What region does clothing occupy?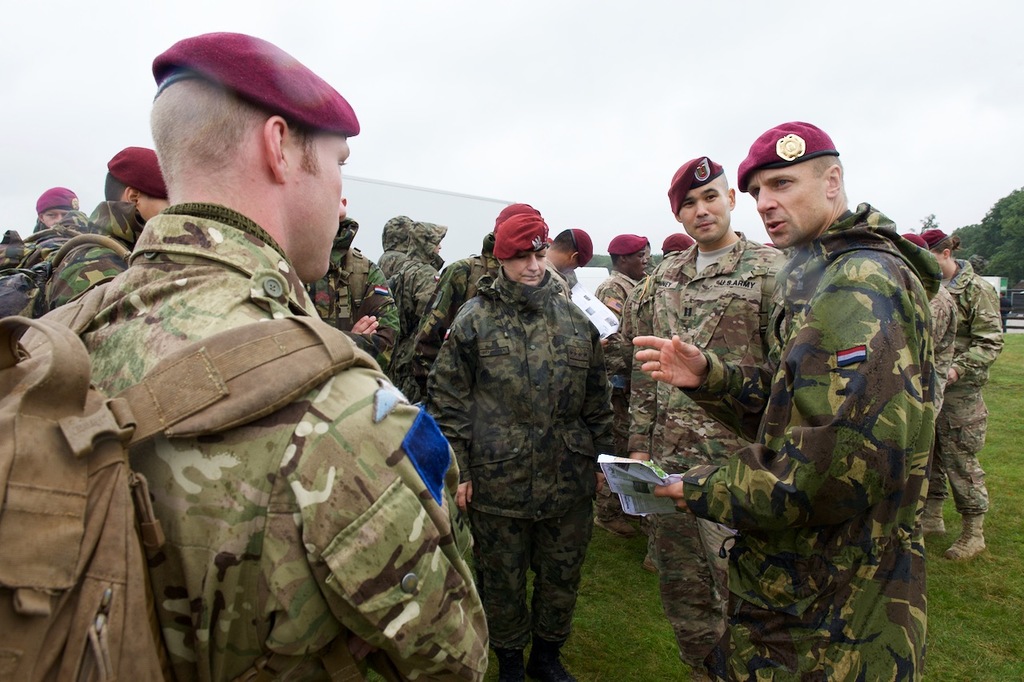
{"left": 383, "top": 250, "right": 442, "bottom": 314}.
